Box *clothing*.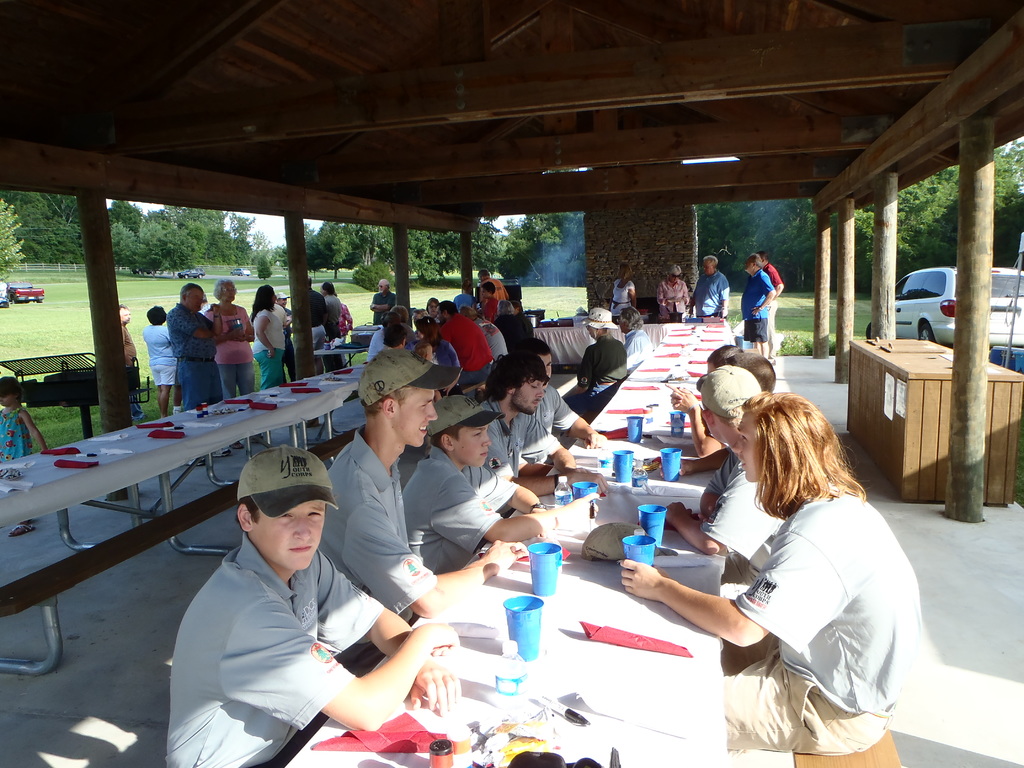
[x1=480, y1=275, x2=506, y2=300].
